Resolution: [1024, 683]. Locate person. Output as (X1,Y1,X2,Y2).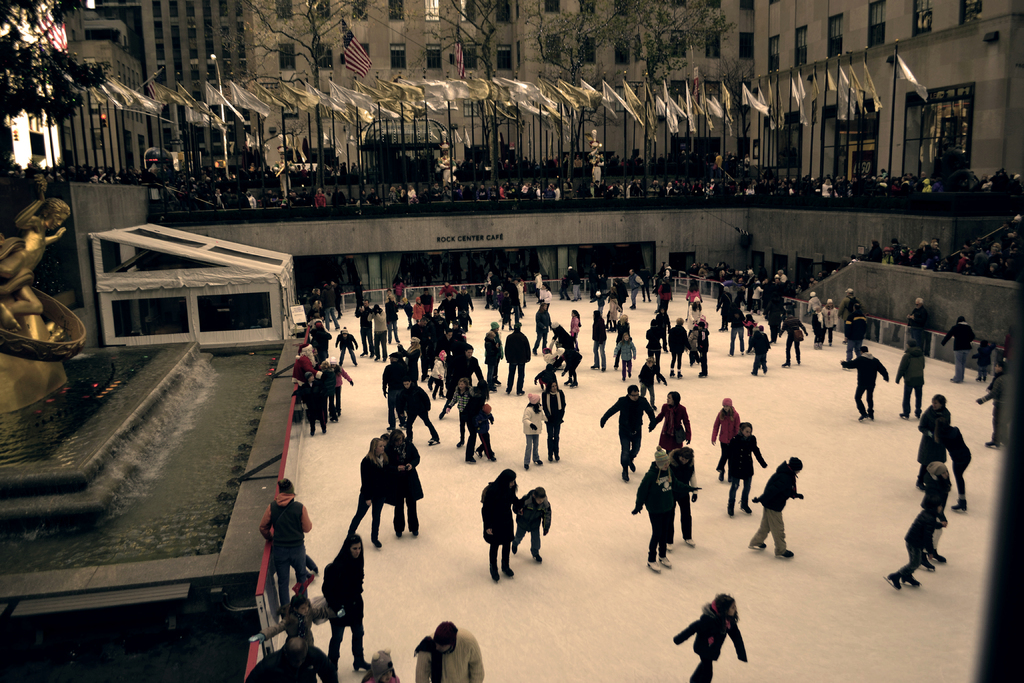
(742,312,758,336).
